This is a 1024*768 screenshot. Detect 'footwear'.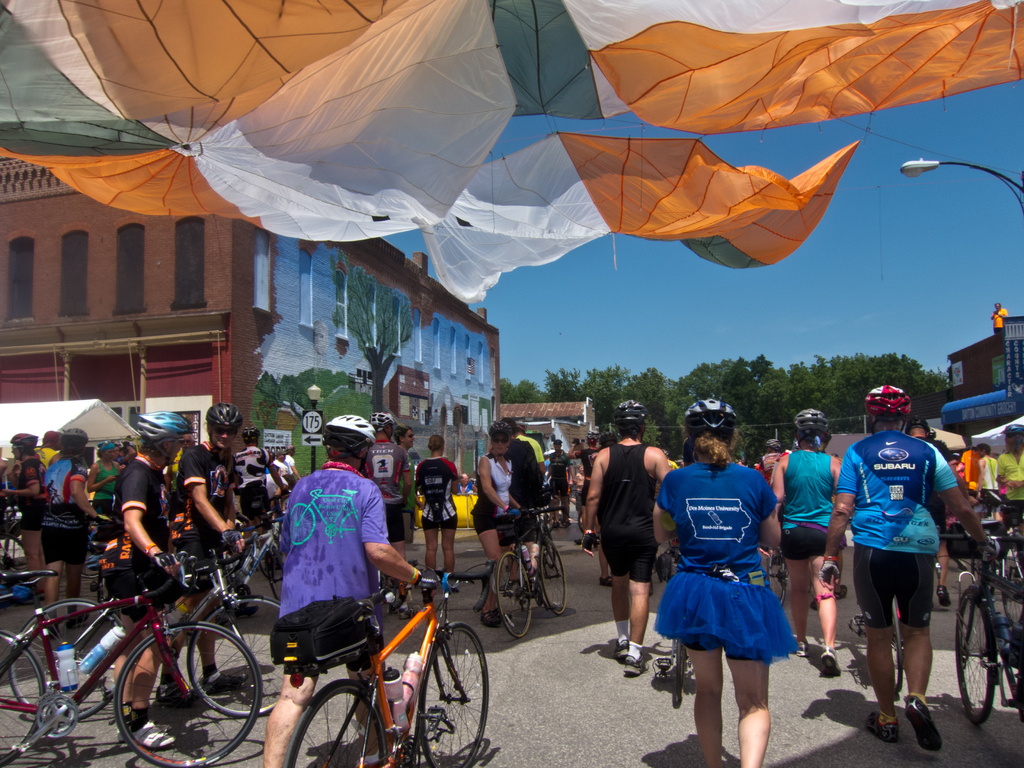
[left=790, top=640, right=813, bottom=656].
